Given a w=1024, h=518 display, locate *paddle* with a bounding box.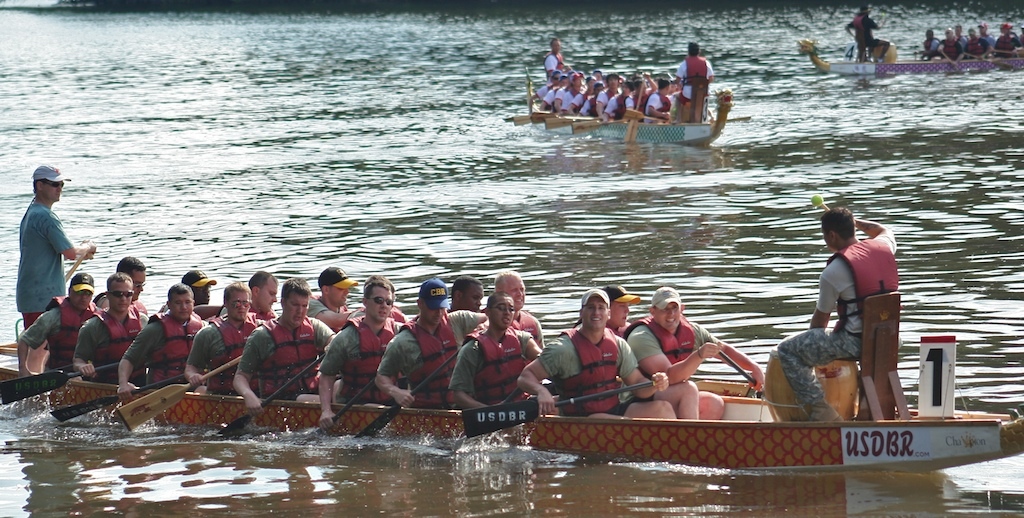
Located: l=0, t=362, r=126, b=404.
